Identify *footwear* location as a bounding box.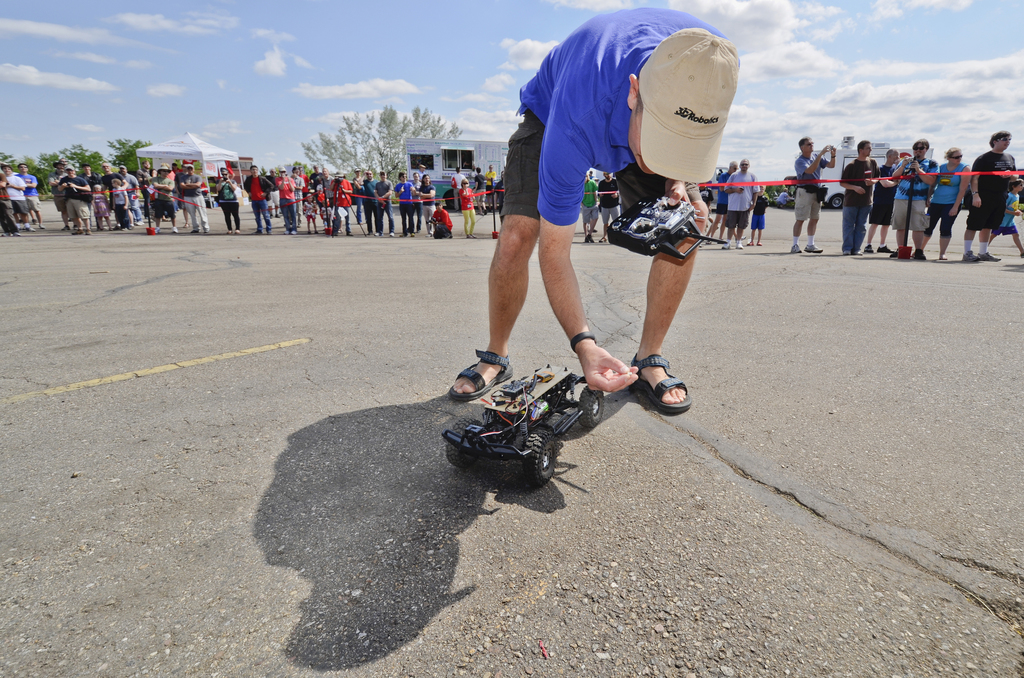
bbox=[851, 247, 863, 255].
